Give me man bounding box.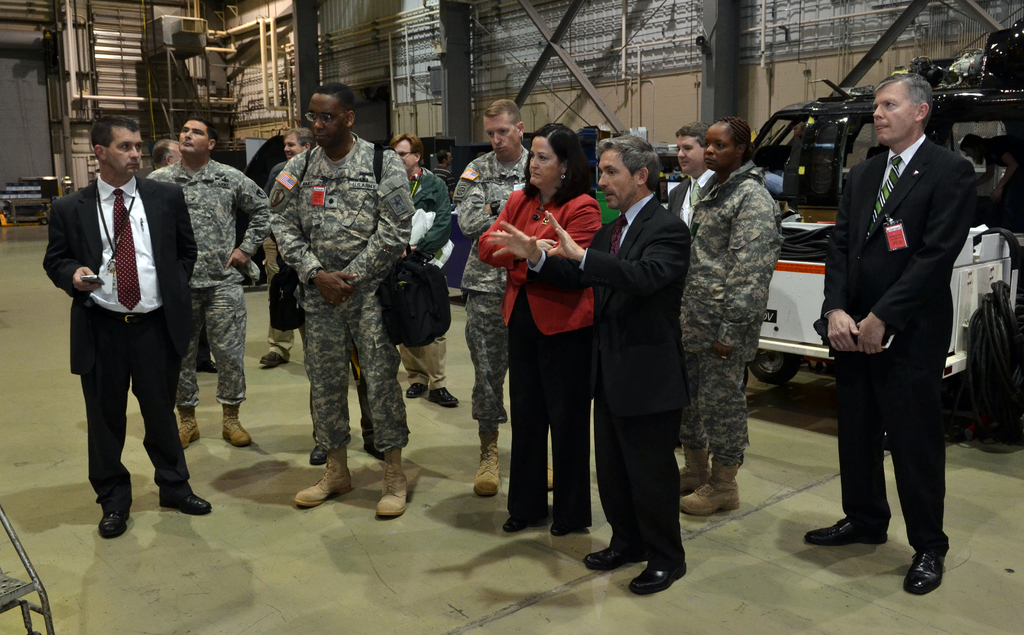
crop(150, 115, 275, 447).
